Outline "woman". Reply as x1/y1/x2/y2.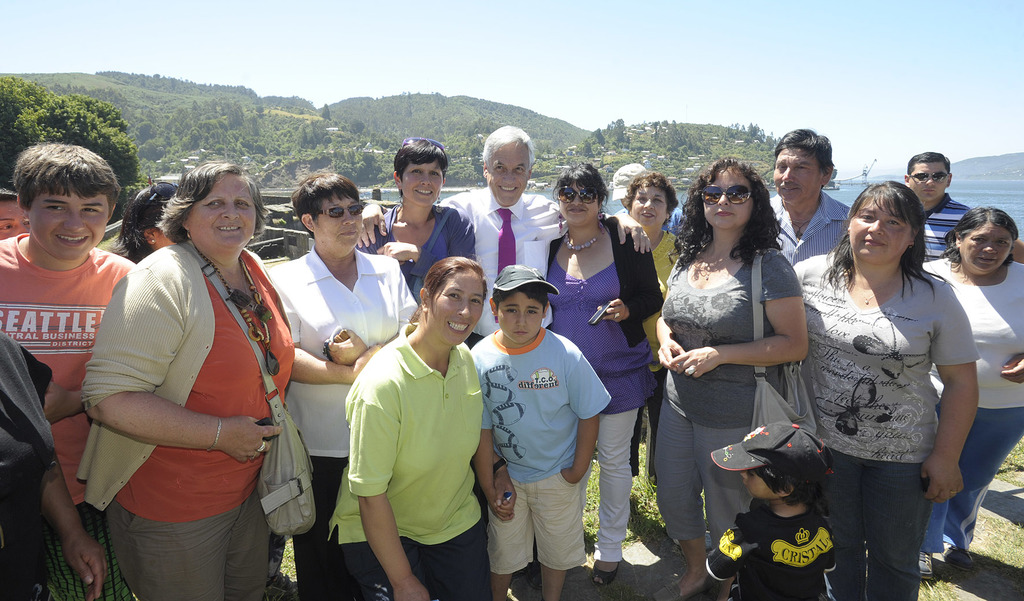
544/162/661/589.
